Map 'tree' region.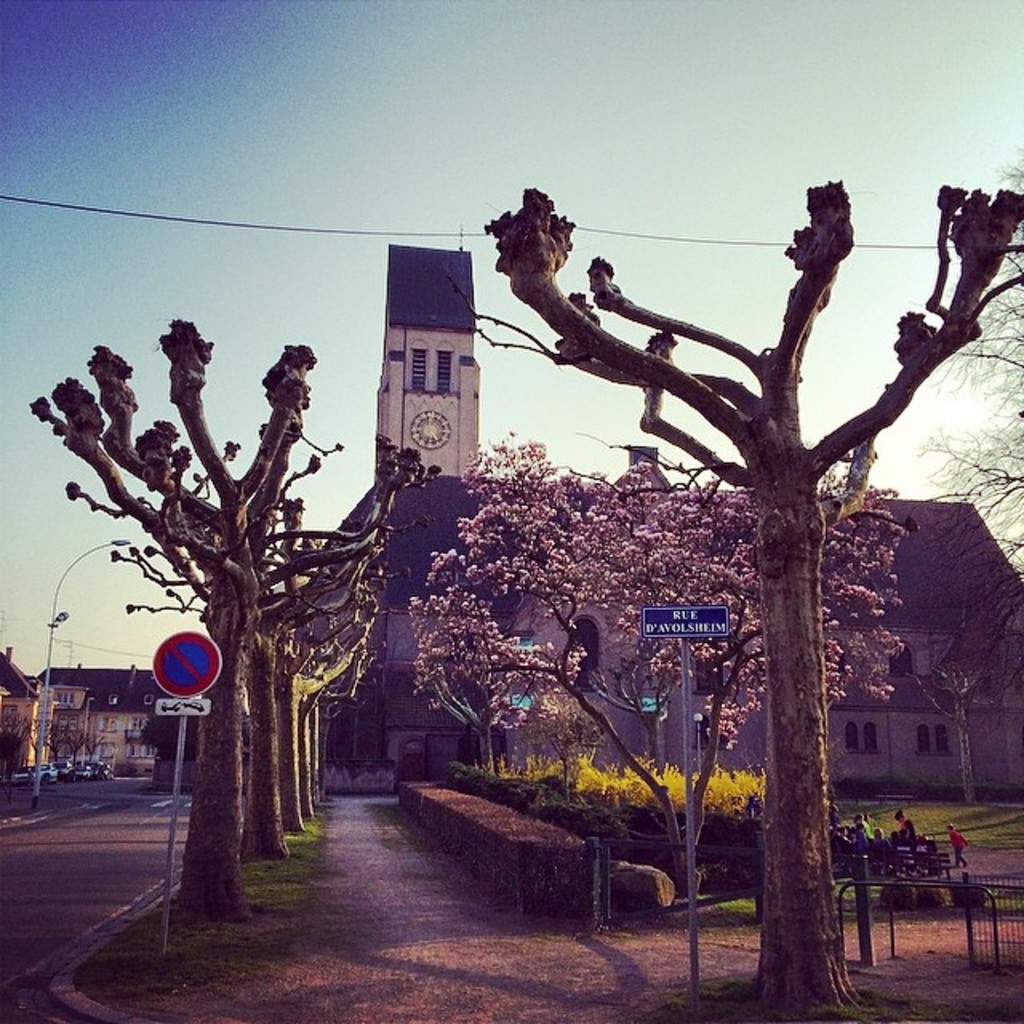
Mapped to box=[907, 144, 1022, 658].
